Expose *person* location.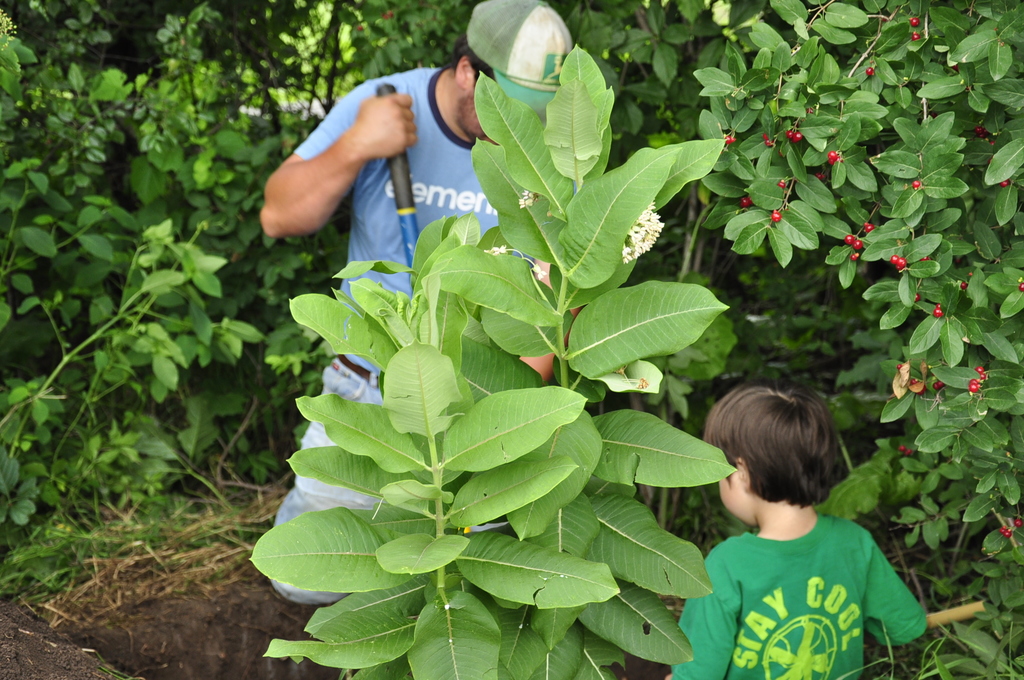
Exposed at (x1=679, y1=376, x2=936, y2=679).
